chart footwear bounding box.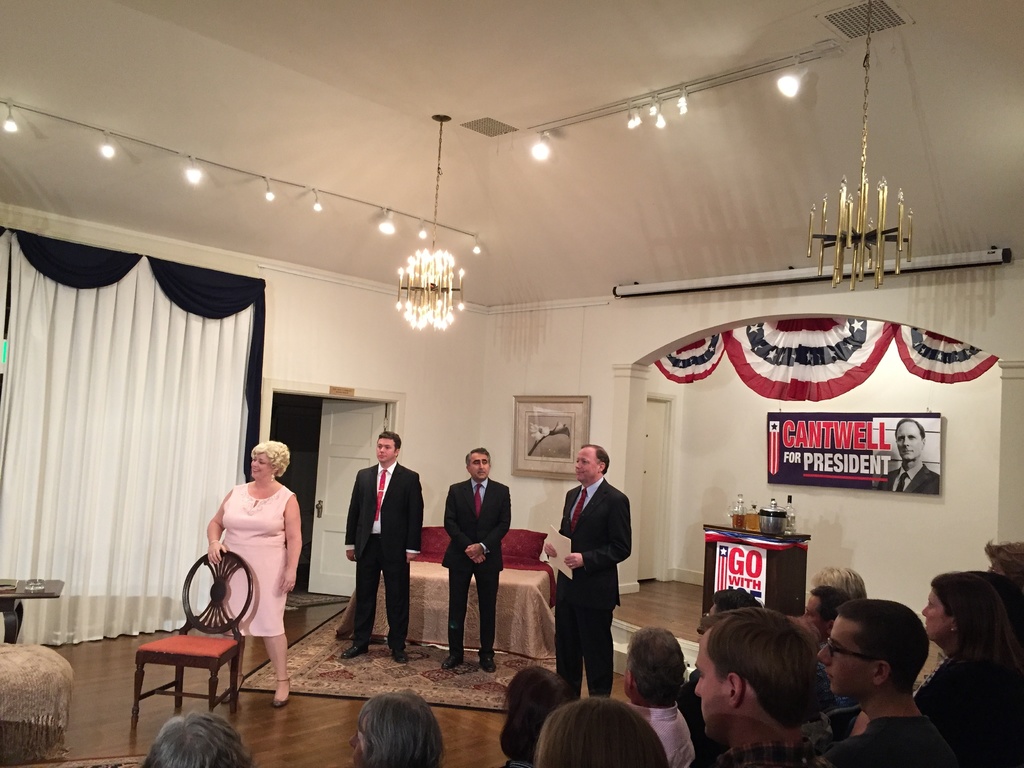
Charted: bbox=(275, 676, 292, 708).
